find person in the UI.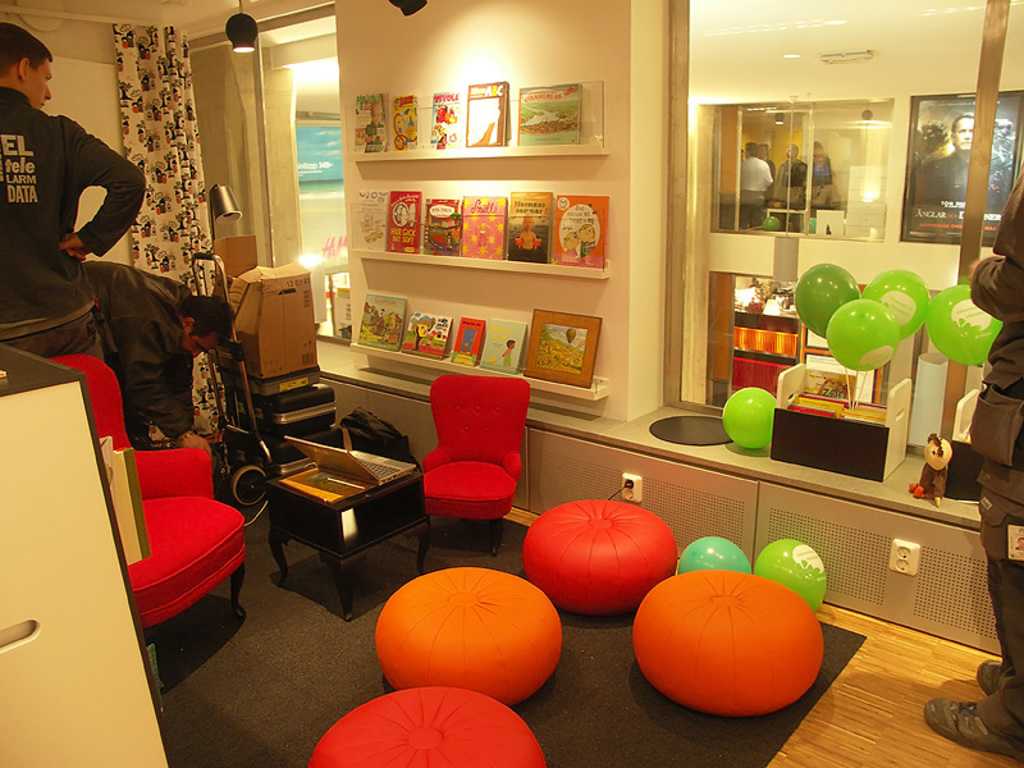
UI element at (left=928, top=105, right=975, bottom=204).
